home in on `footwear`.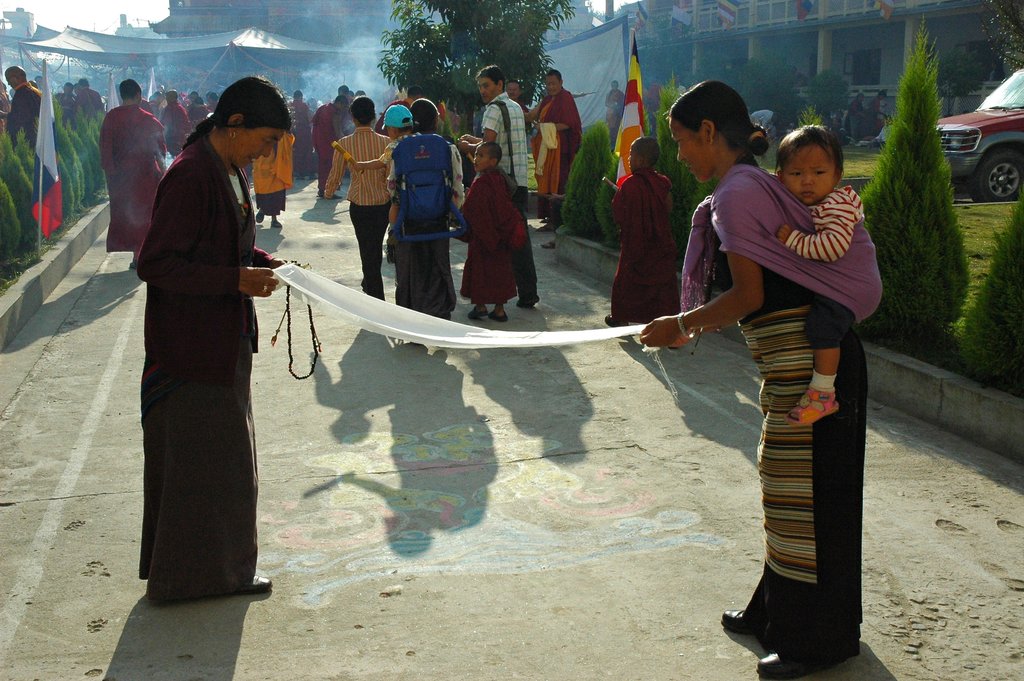
Homed in at x1=296, y1=174, x2=305, y2=183.
